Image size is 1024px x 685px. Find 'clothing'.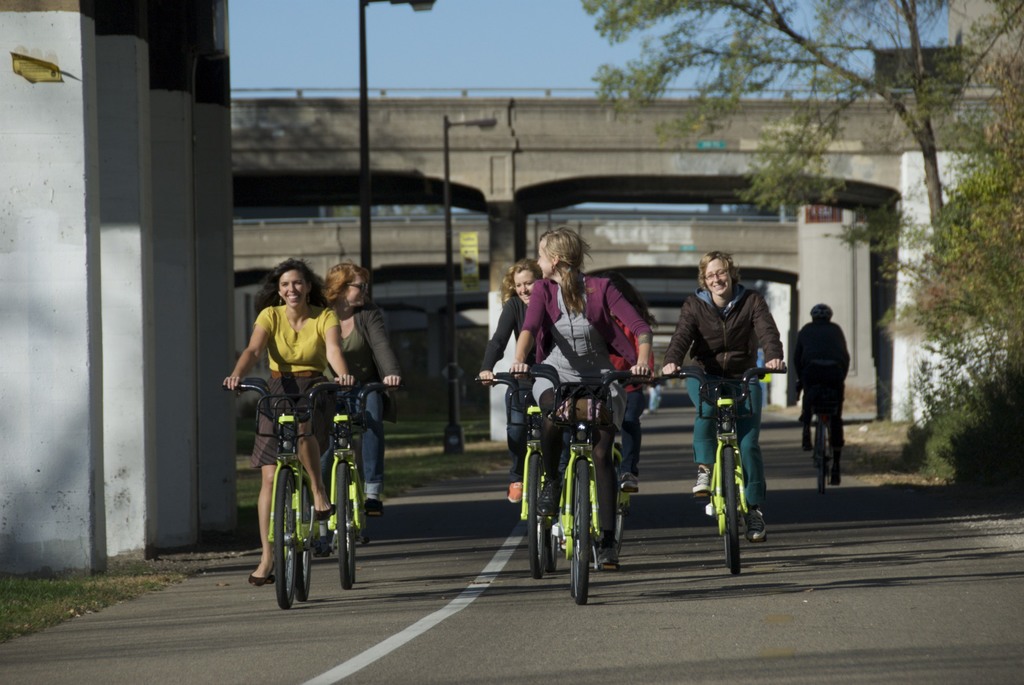
left=660, top=291, right=787, bottom=514.
